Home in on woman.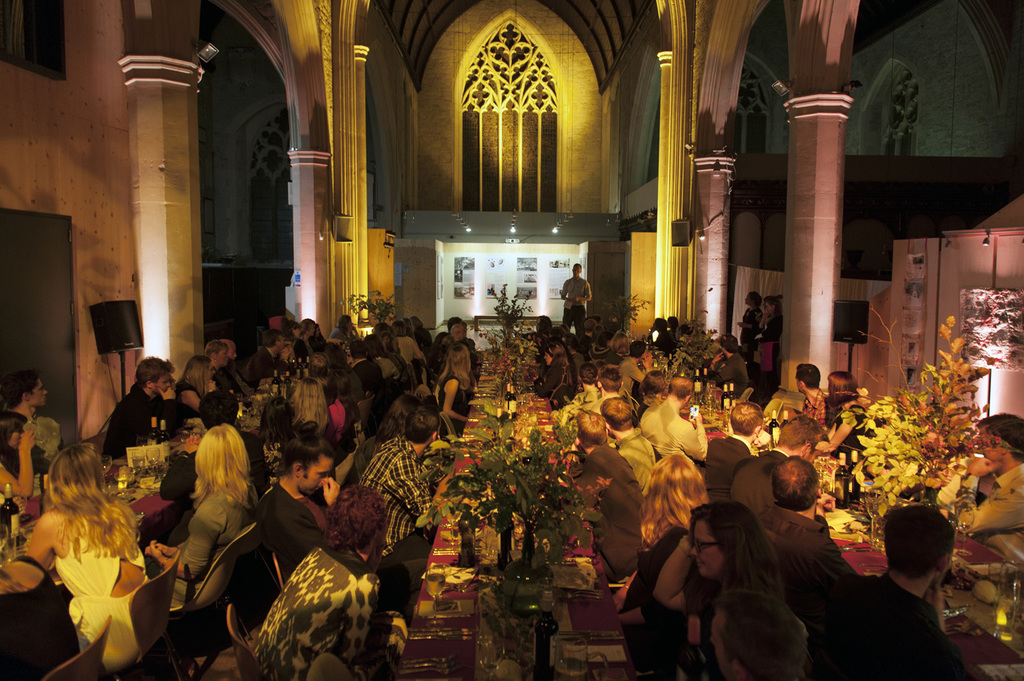
Homed in at crop(324, 358, 363, 421).
